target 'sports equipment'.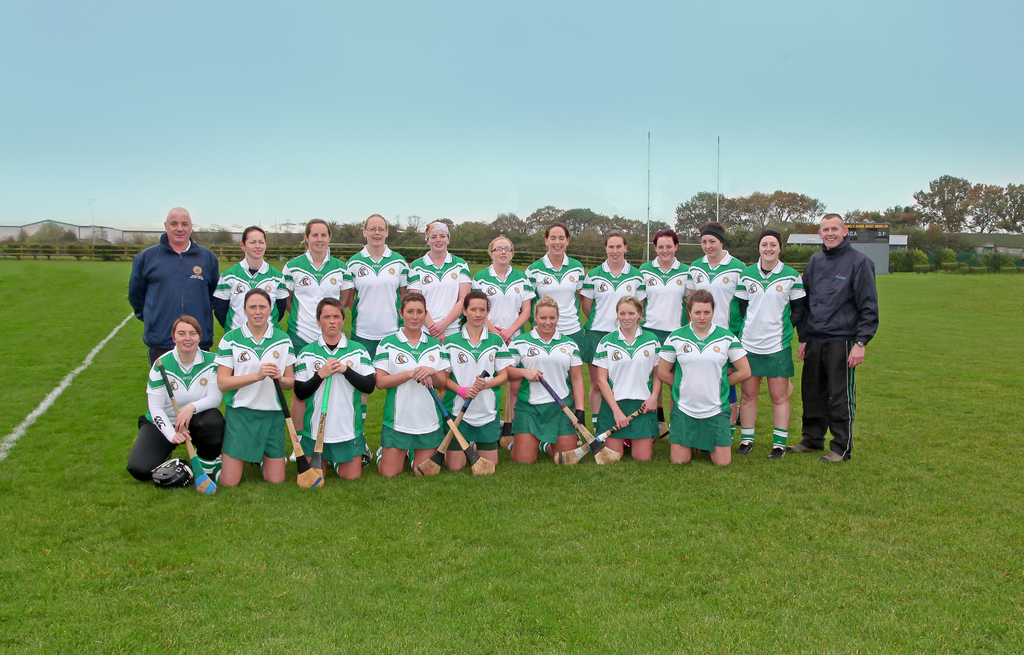
Target region: rect(412, 369, 487, 481).
